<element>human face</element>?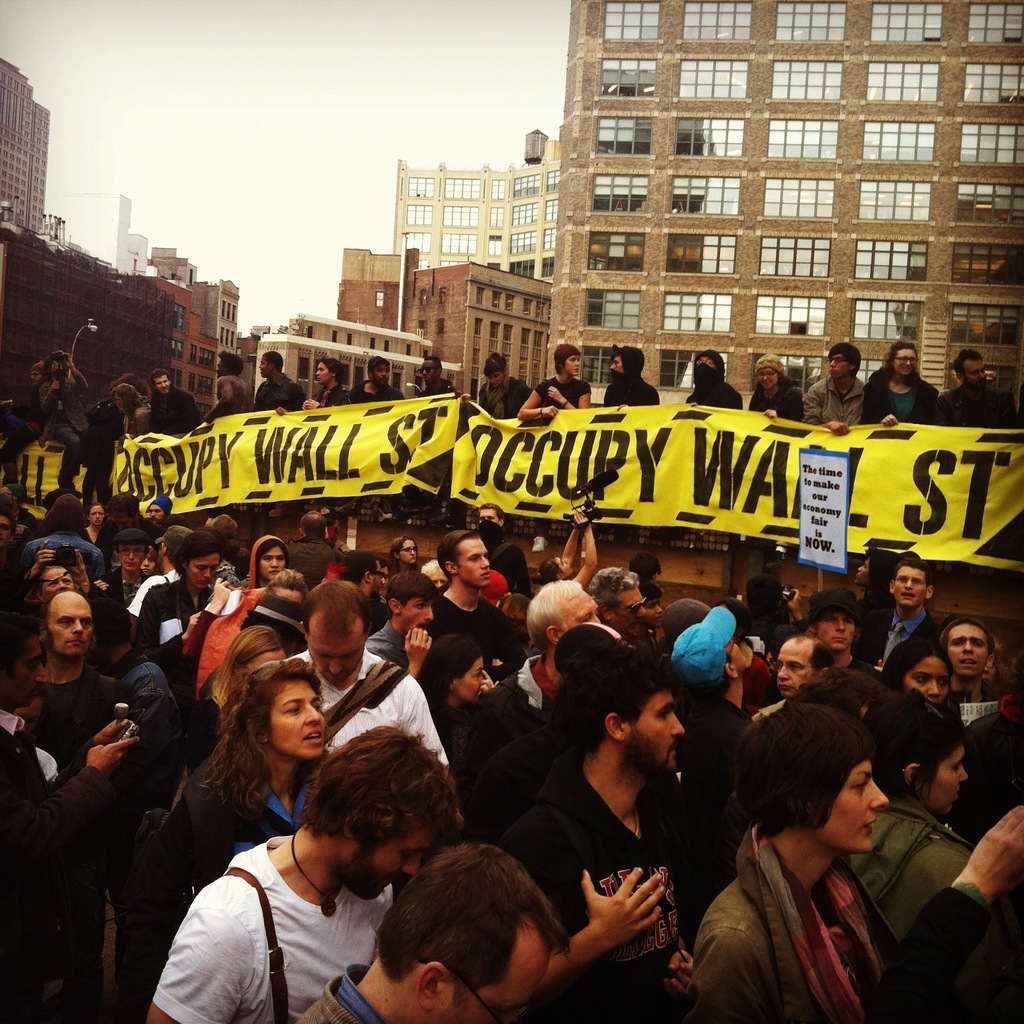
{"x1": 372, "y1": 365, "x2": 388, "y2": 390}
